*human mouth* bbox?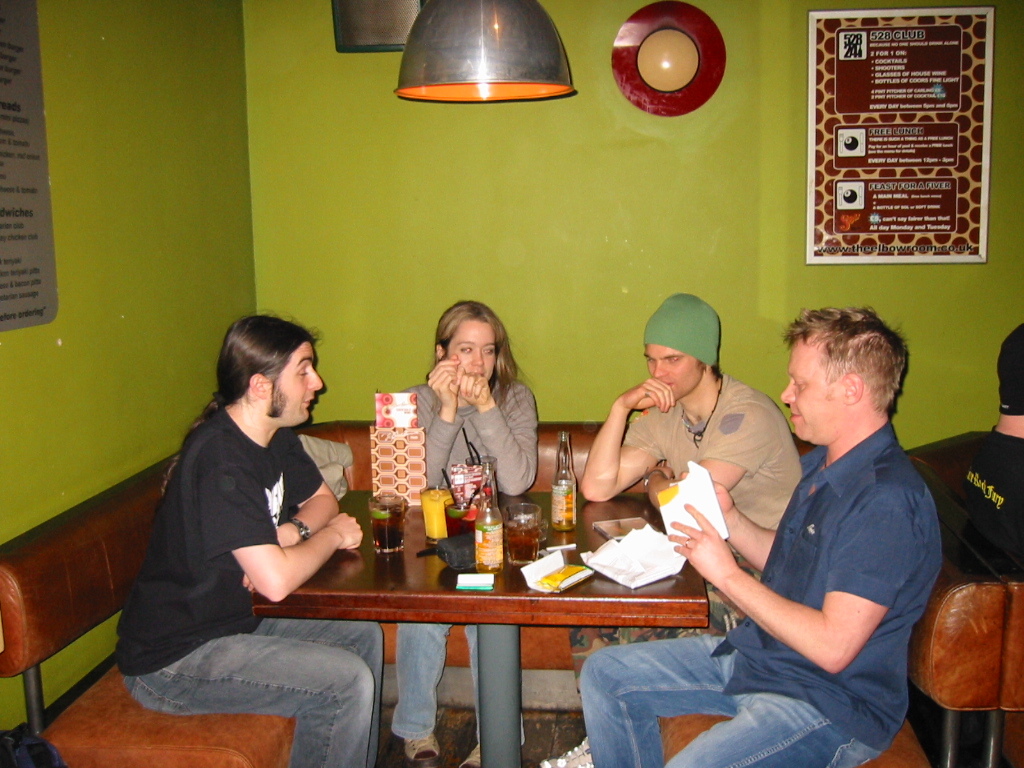
459 369 488 376
